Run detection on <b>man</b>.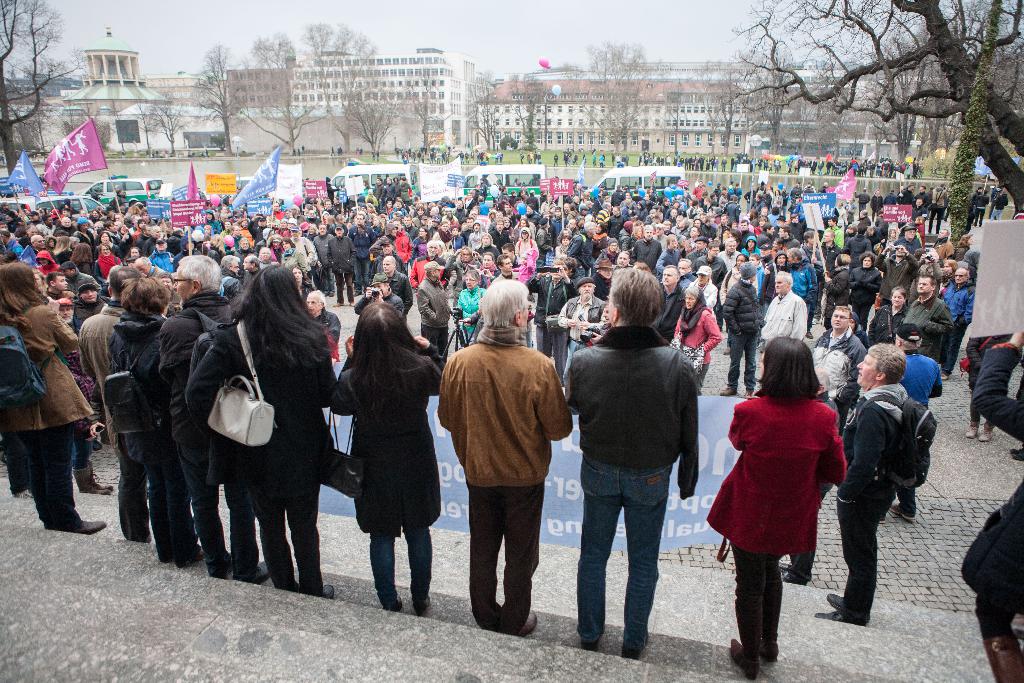
Result: left=135, top=225, right=153, bottom=249.
